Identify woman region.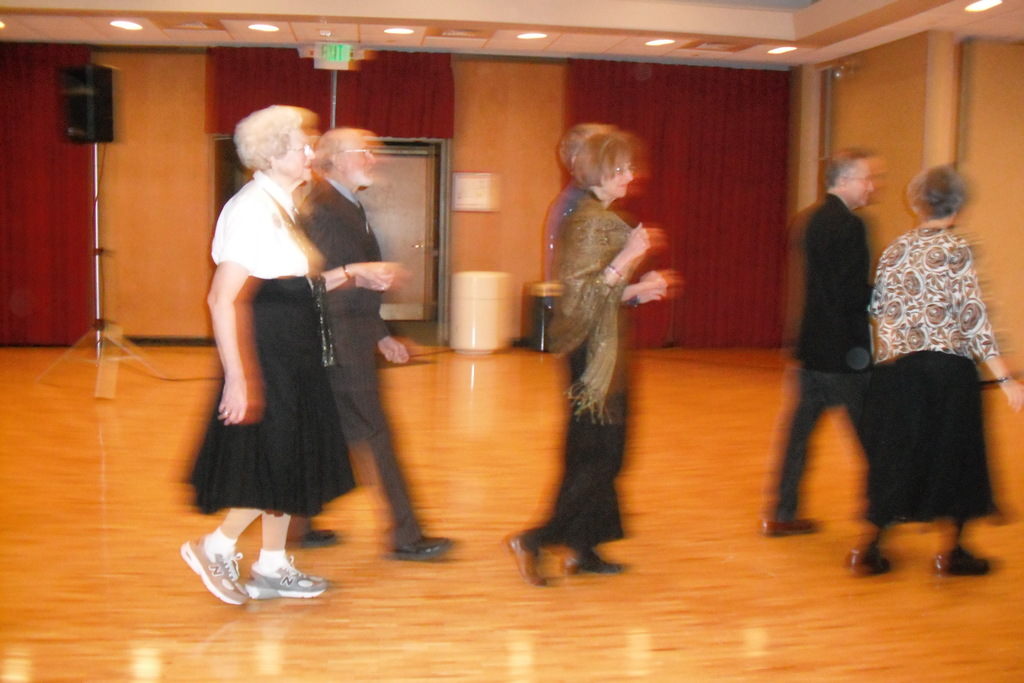
Region: (196,131,390,587).
